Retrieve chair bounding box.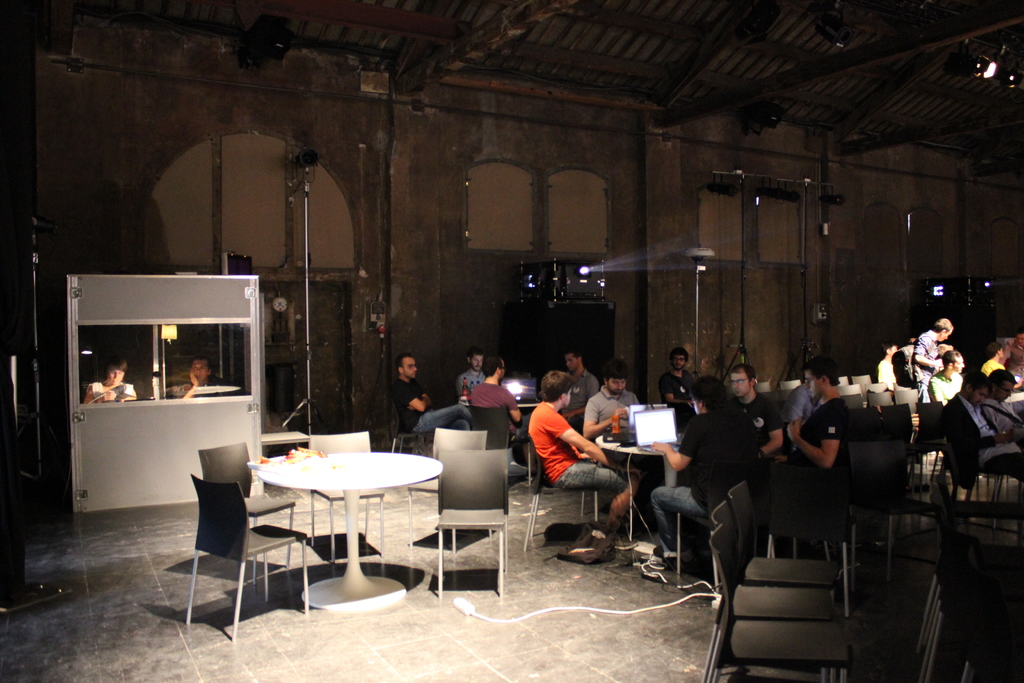
Bounding box: bbox(308, 432, 390, 573).
